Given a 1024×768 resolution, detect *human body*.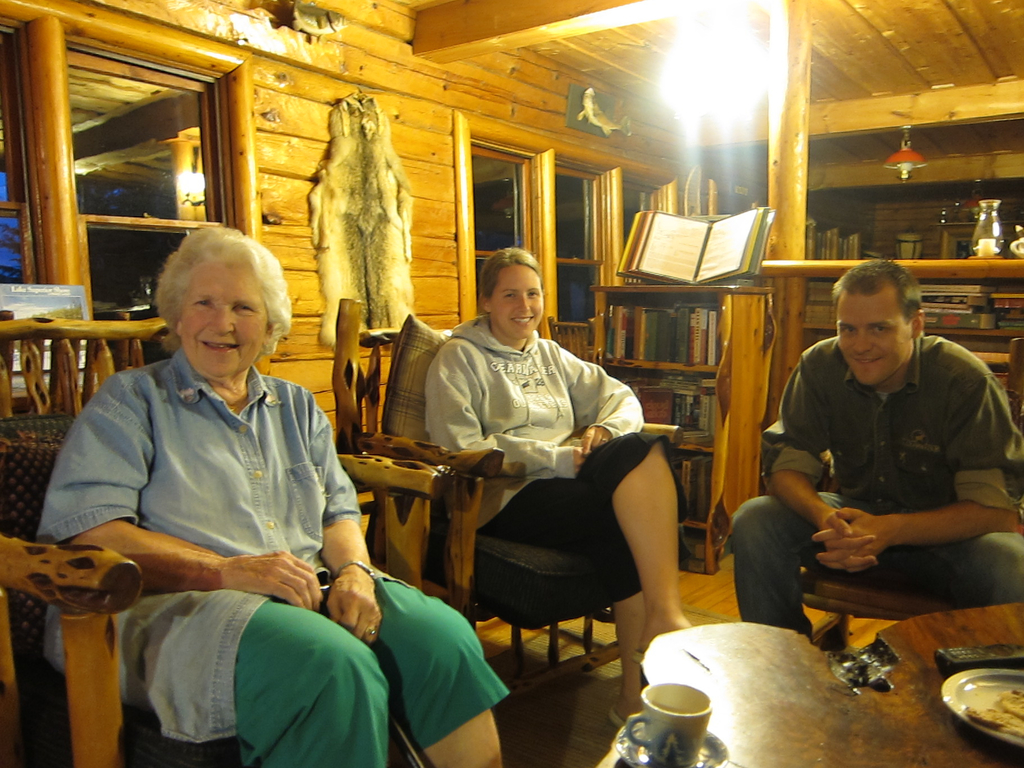
<bbox>727, 260, 1023, 642</bbox>.
